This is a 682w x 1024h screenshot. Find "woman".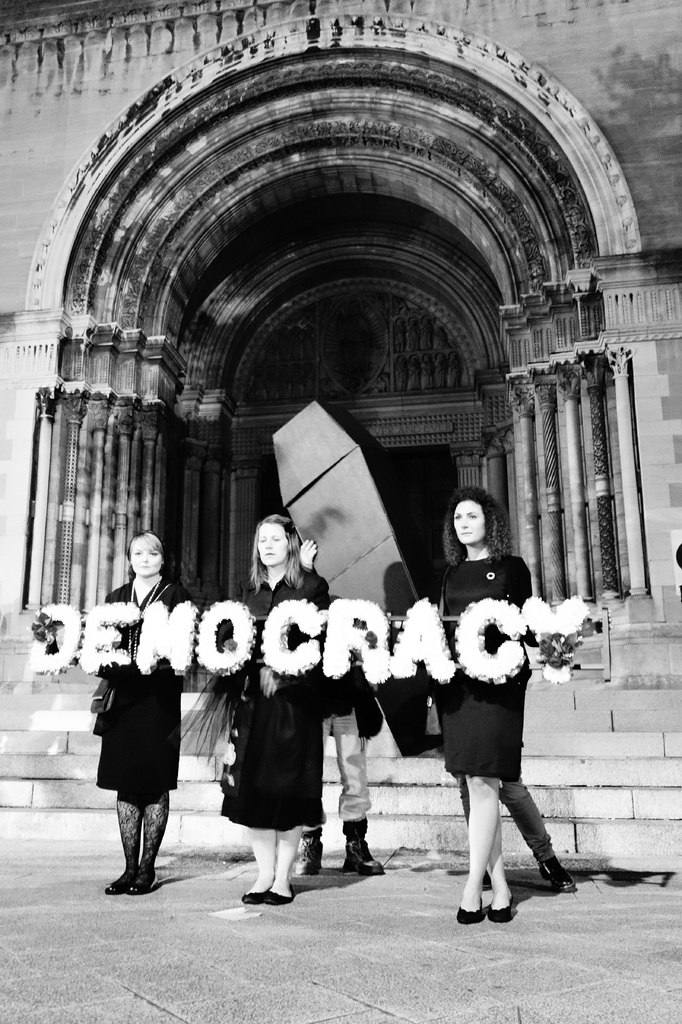
Bounding box: locate(85, 542, 190, 901).
